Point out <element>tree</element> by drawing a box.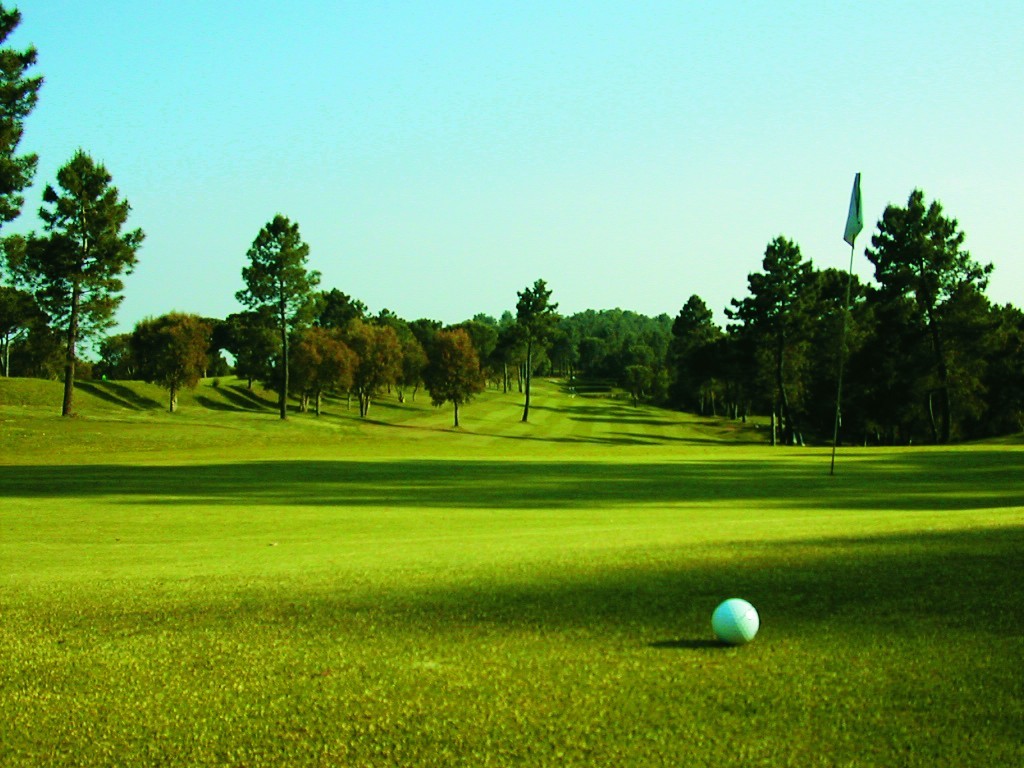
bbox=(231, 215, 326, 425).
